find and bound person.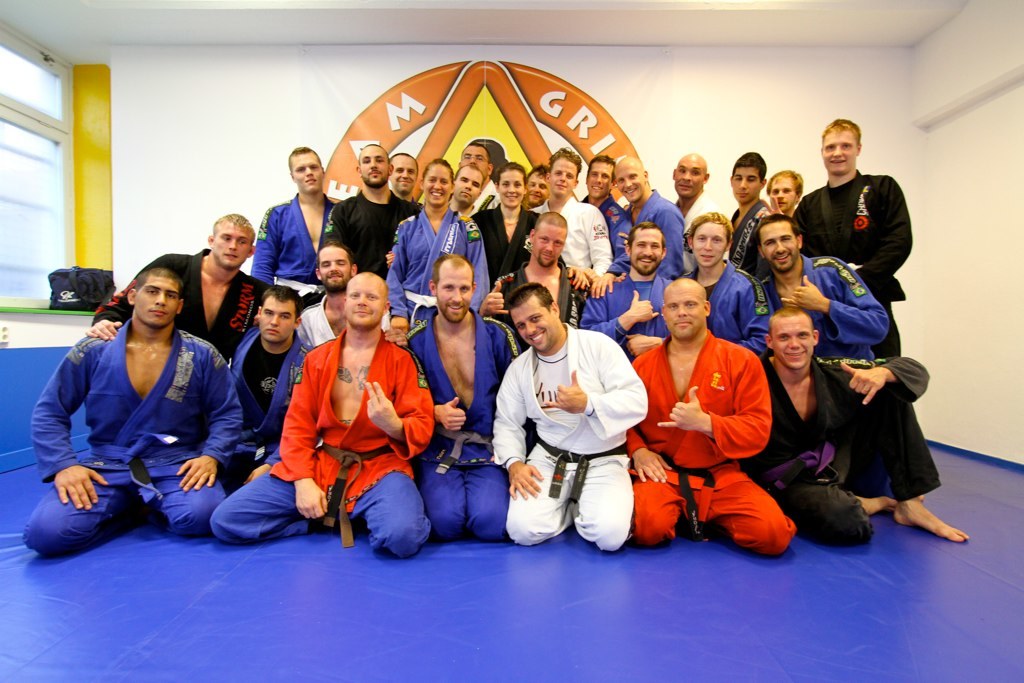
Bound: <region>263, 253, 424, 566</region>.
